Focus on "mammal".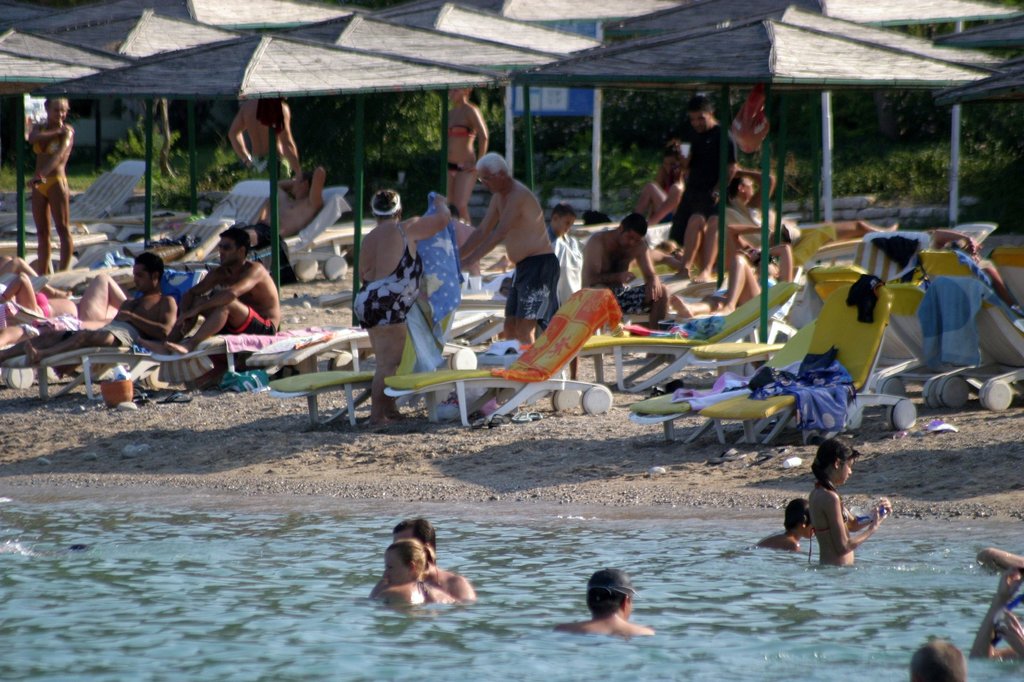
Focused at box=[10, 267, 79, 330].
